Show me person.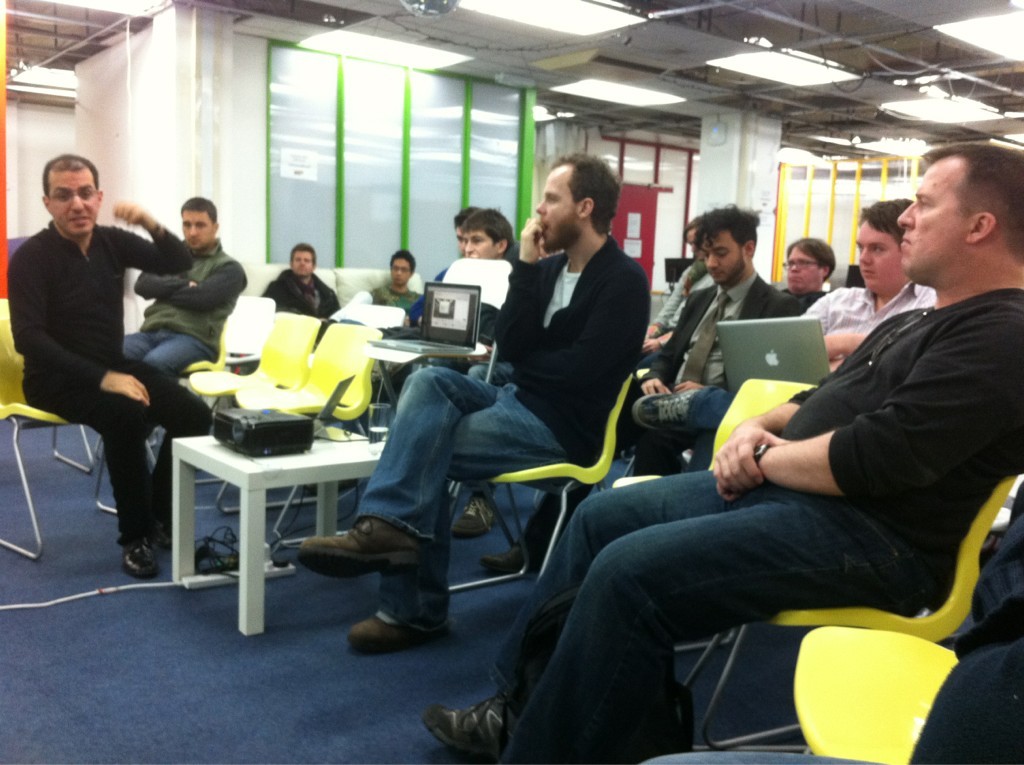
person is here: {"left": 364, "top": 244, "right": 425, "bottom": 334}.
